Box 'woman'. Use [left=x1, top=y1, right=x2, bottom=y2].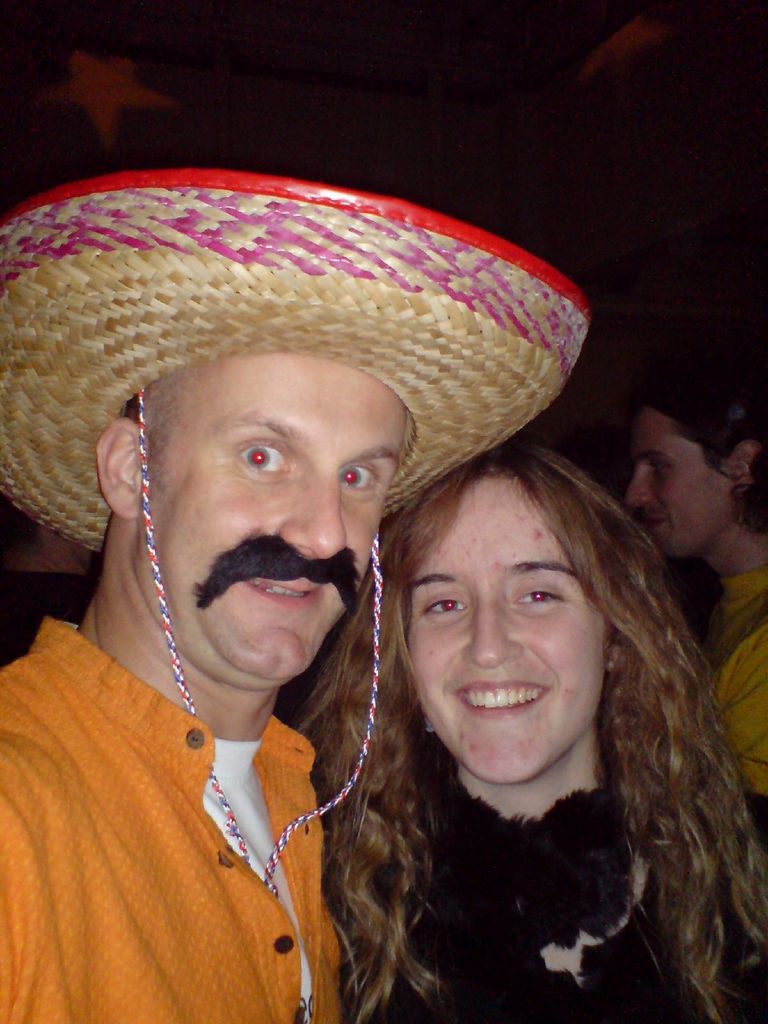
[left=310, top=418, right=726, bottom=1015].
